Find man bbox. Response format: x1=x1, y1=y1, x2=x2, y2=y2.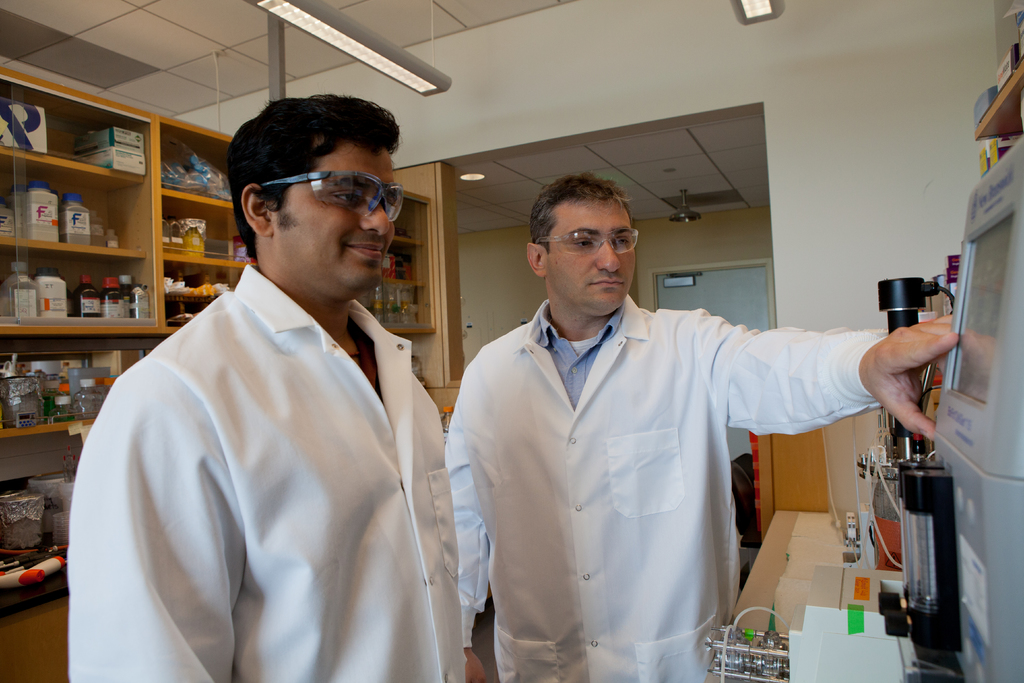
x1=65, y1=90, x2=461, y2=682.
